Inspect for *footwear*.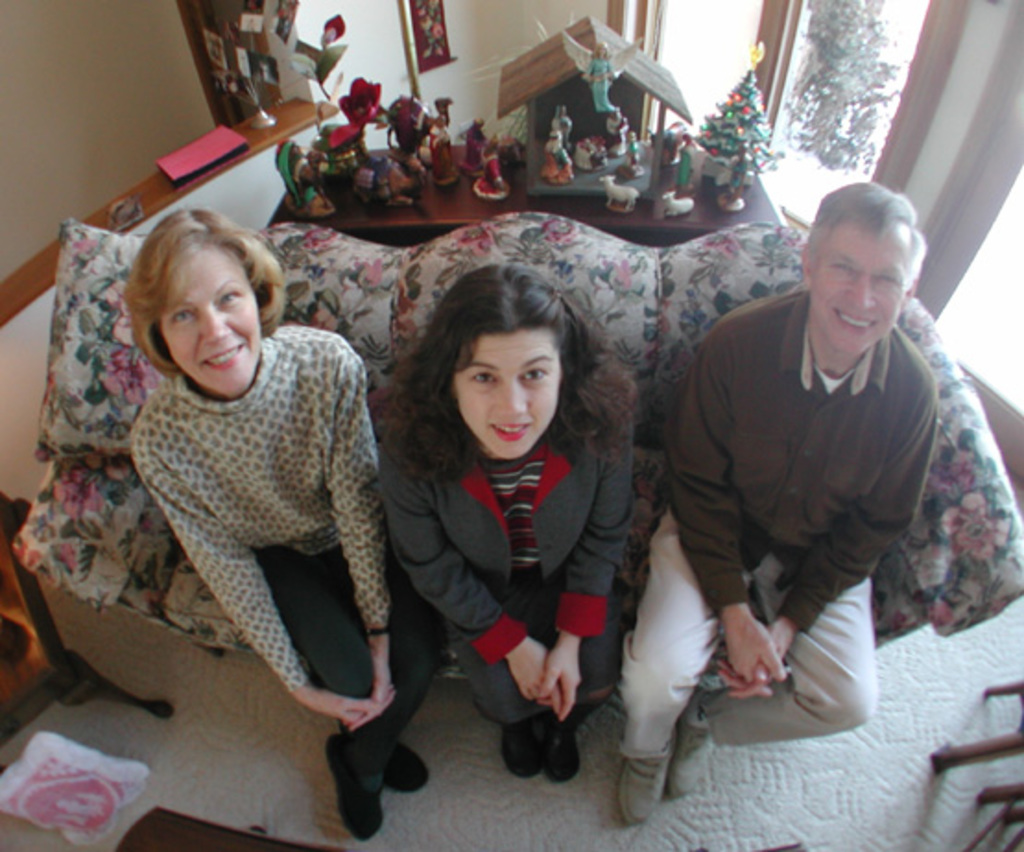
Inspection: (x1=498, y1=723, x2=537, y2=780).
